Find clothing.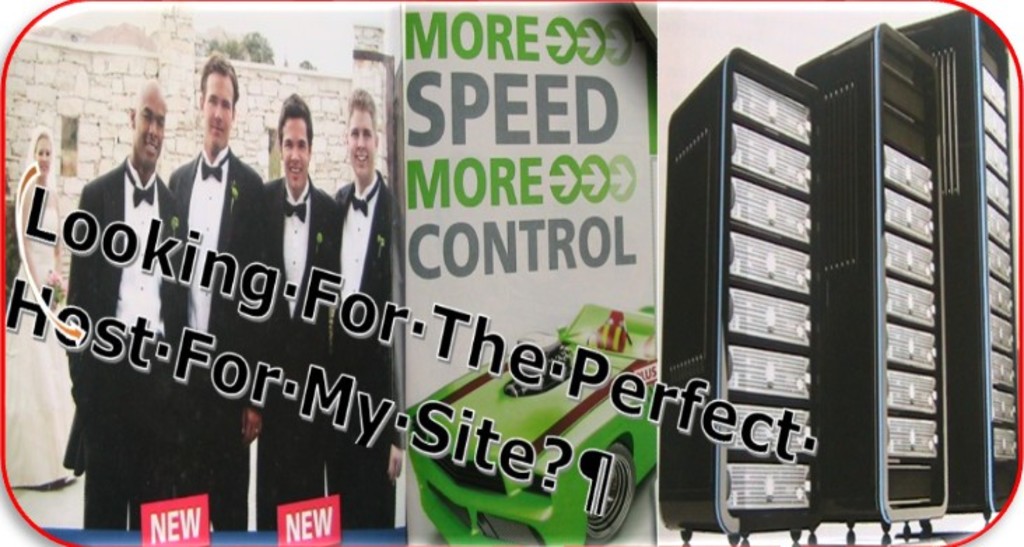
334:172:403:525.
